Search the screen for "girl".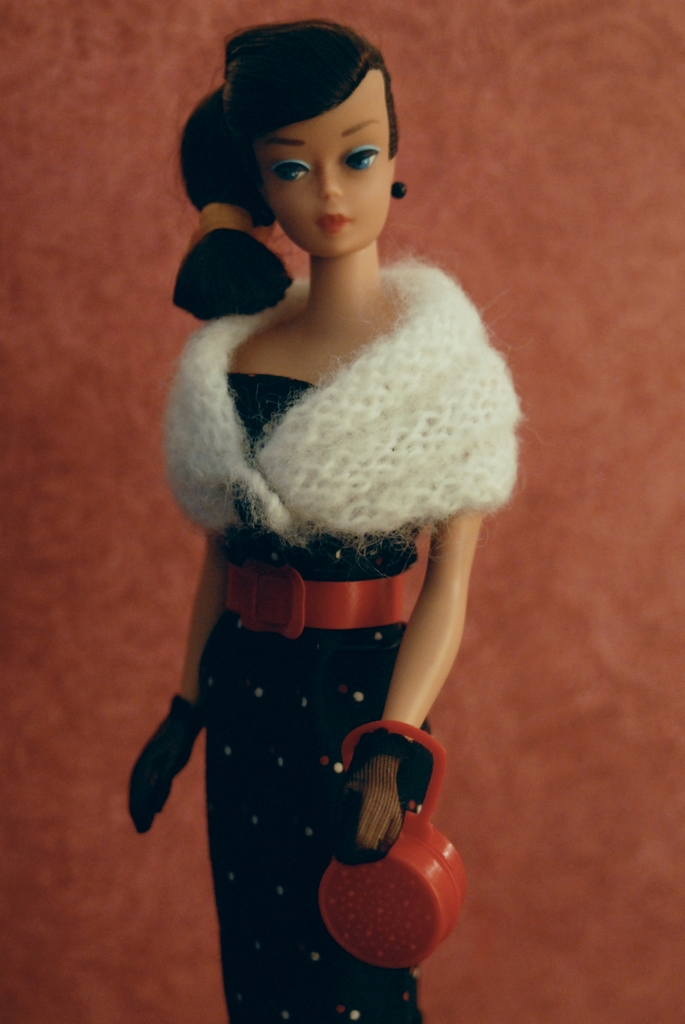
Found at bbox=[129, 24, 519, 1023].
